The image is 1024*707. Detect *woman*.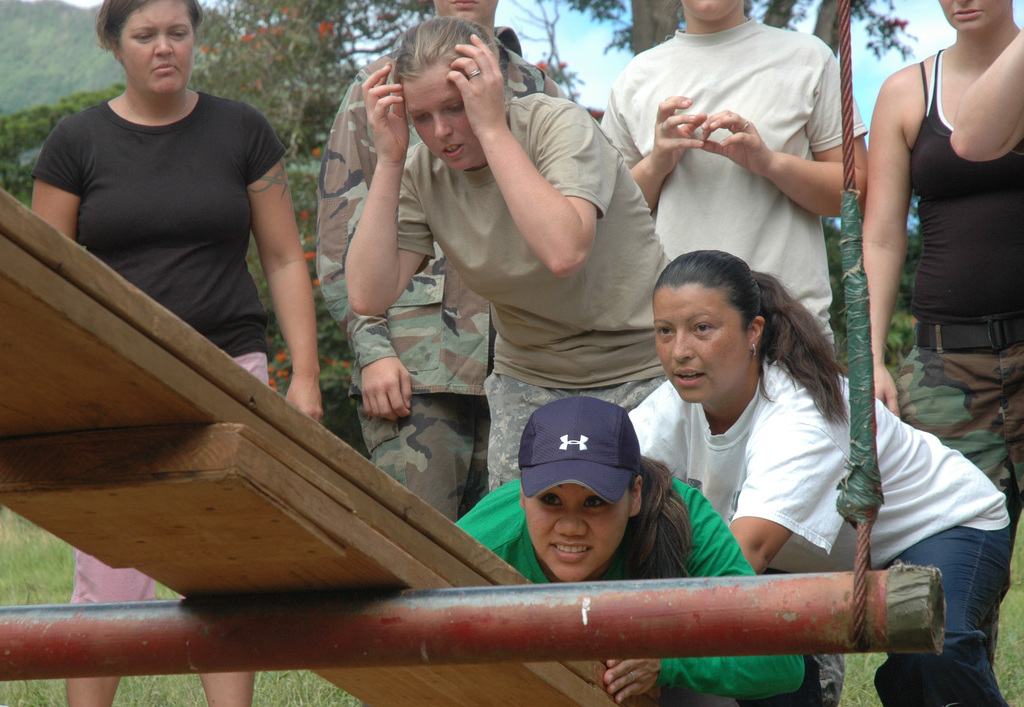
Detection: rect(460, 397, 806, 706).
